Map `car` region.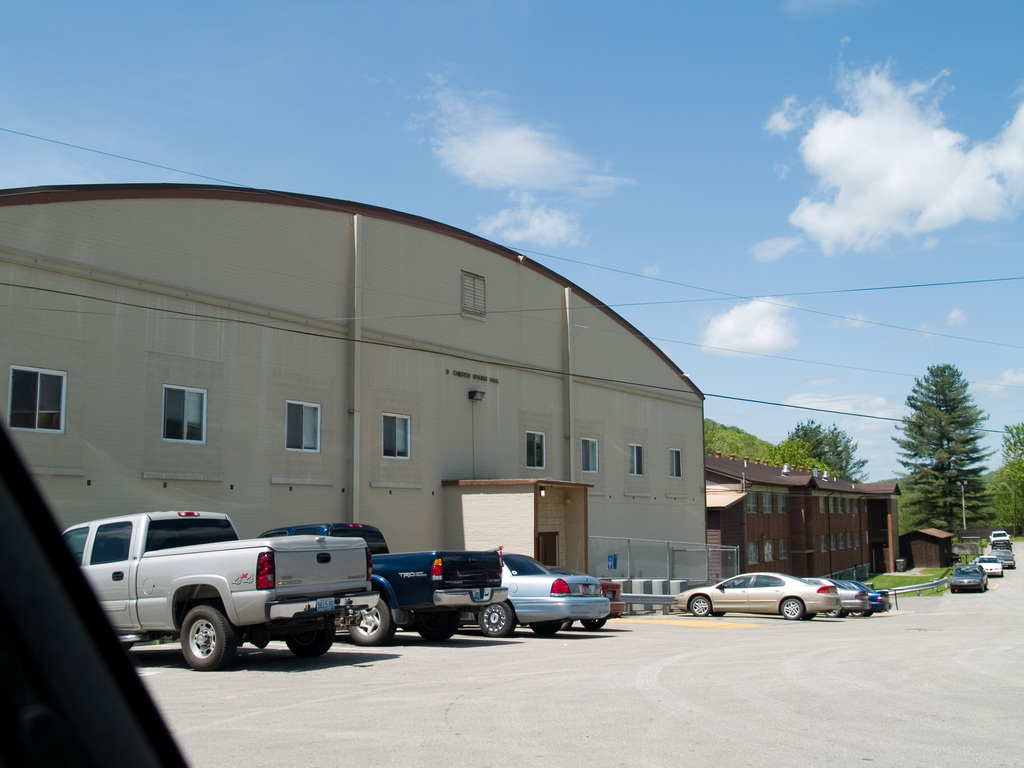
Mapped to bbox=[458, 547, 604, 637].
